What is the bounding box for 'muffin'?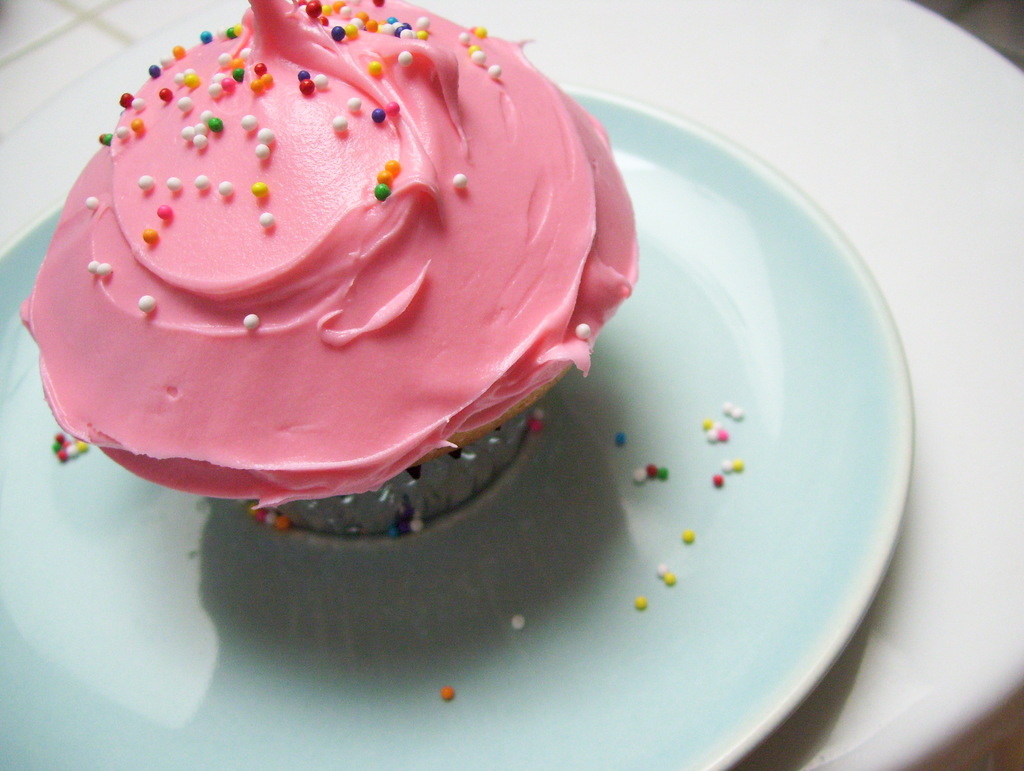
locate(44, 14, 602, 524).
